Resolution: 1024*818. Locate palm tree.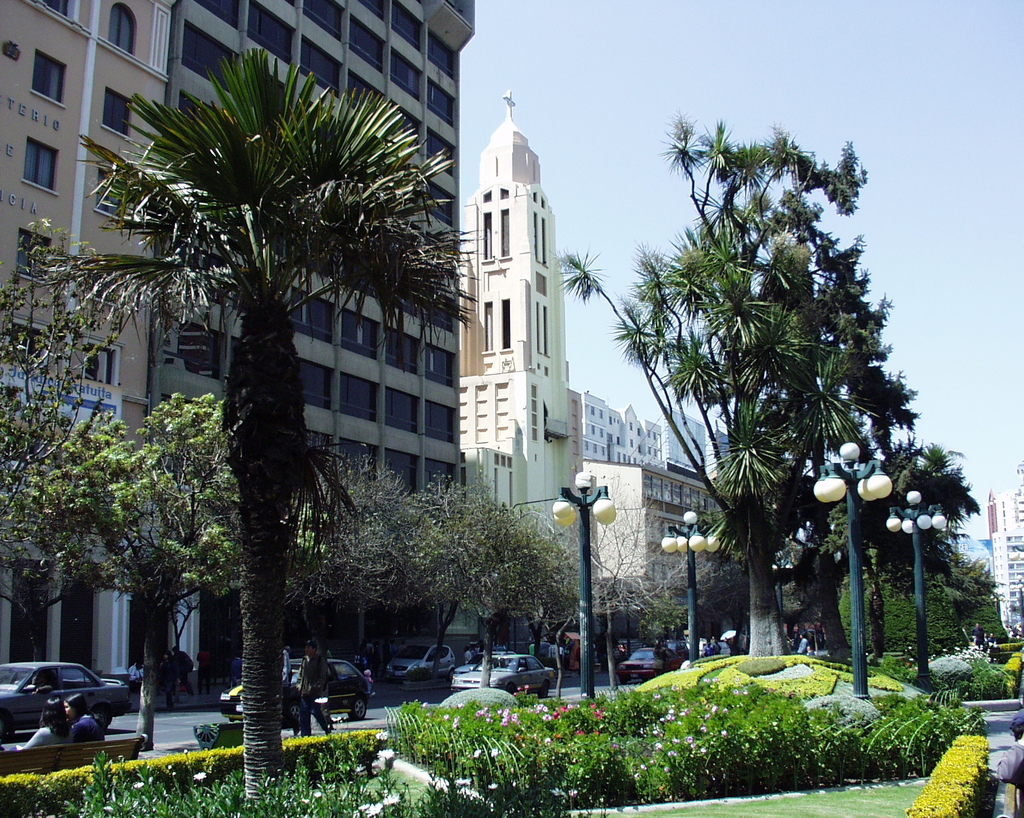
x1=93, y1=100, x2=469, y2=714.
